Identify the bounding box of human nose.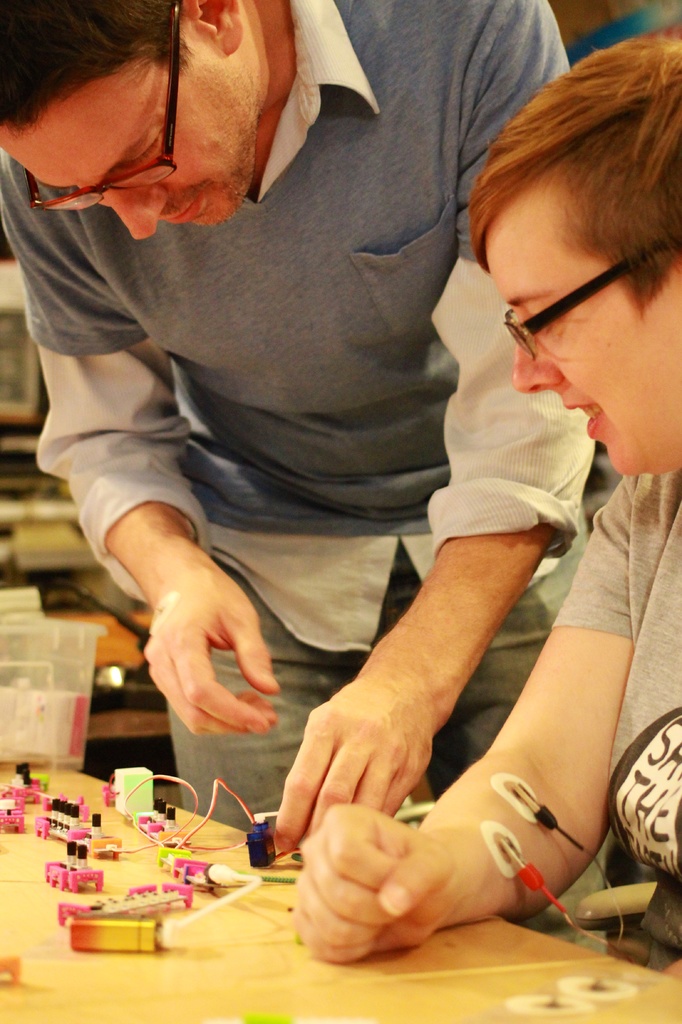
105:185:170:244.
